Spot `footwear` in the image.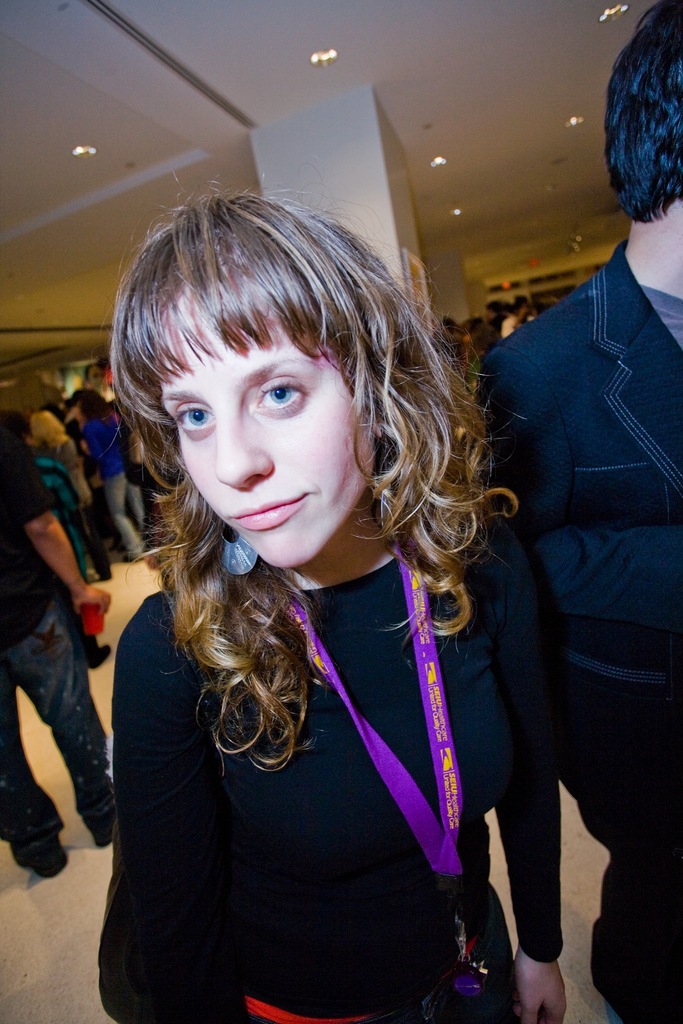
`footwear` found at x1=85, y1=641, x2=113, y2=674.
